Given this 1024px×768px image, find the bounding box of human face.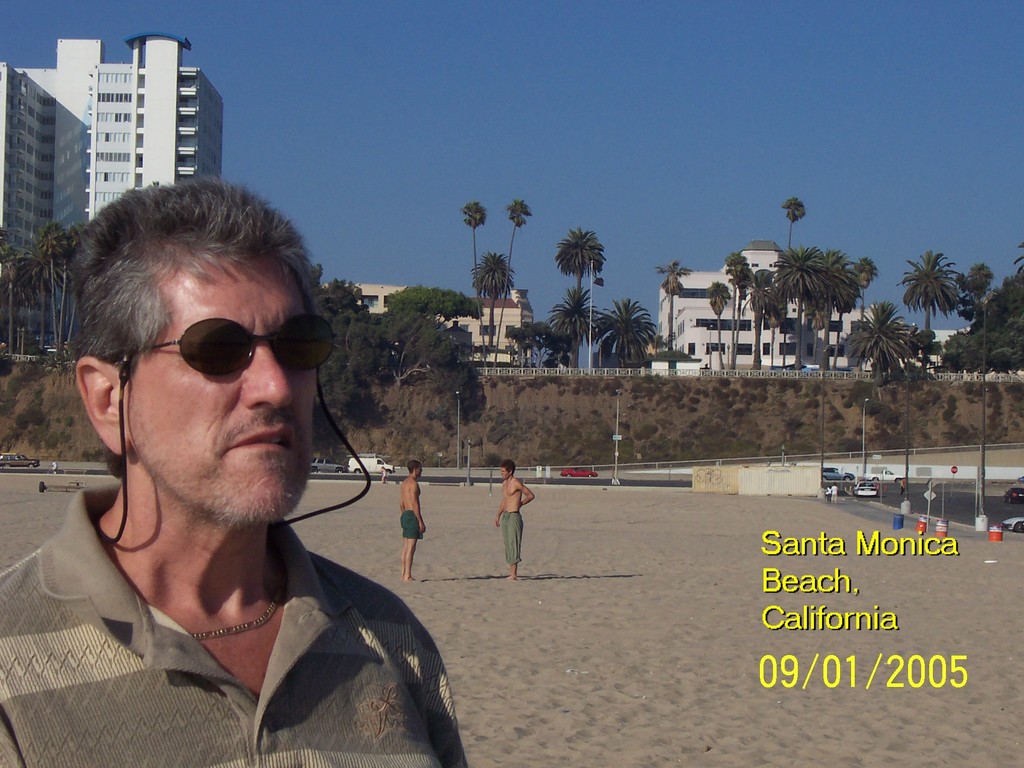
114,237,307,525.
